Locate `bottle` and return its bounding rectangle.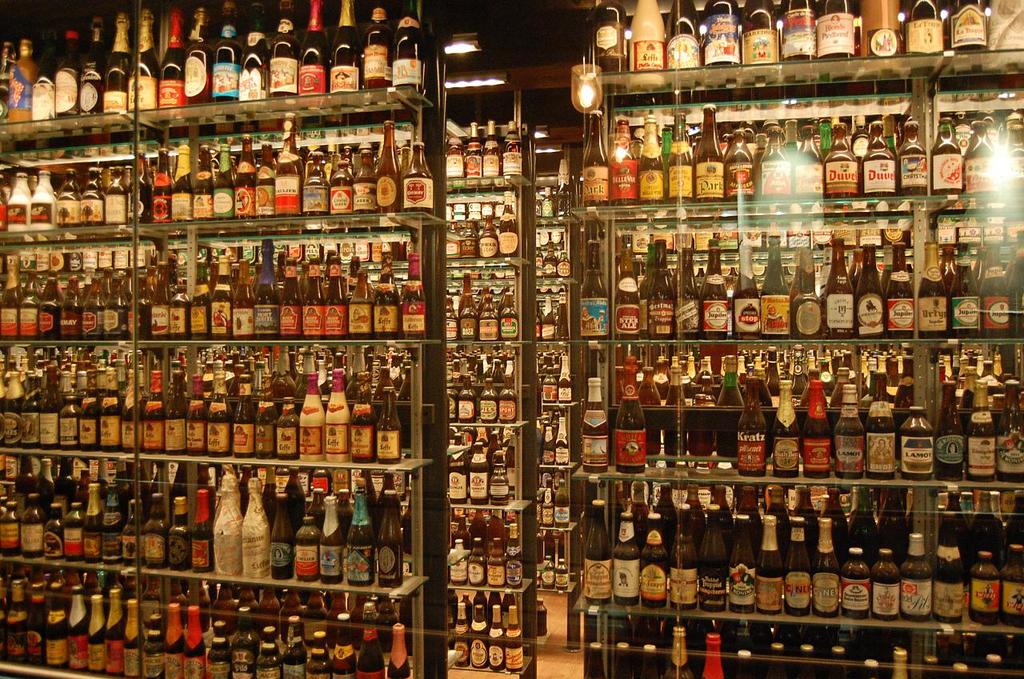
box=[123, 605, 142, 674].
